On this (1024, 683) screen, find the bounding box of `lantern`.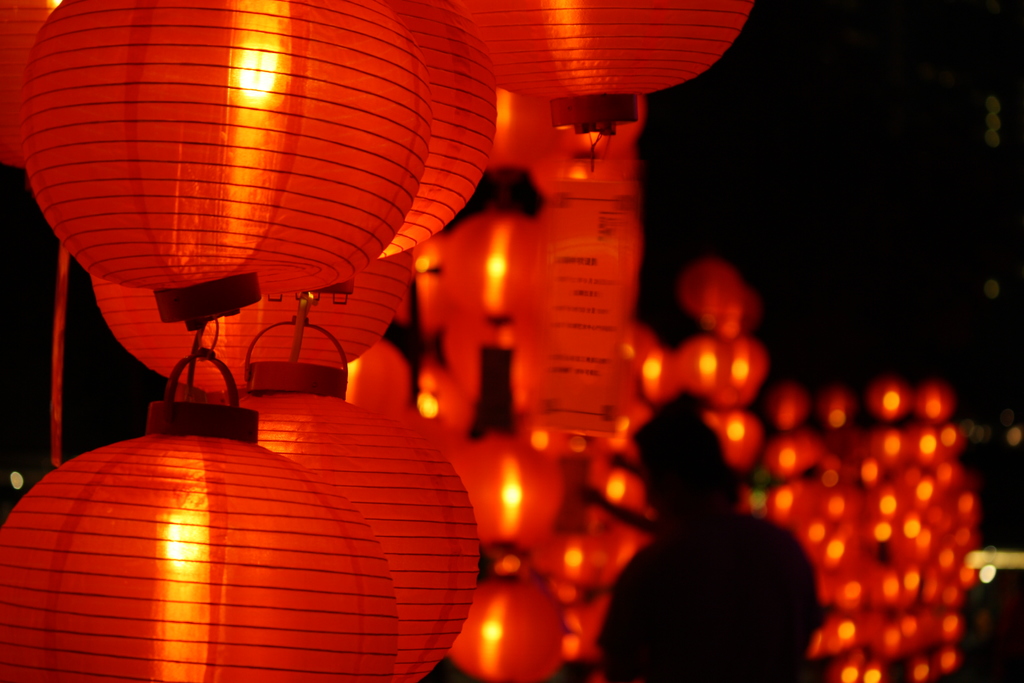
Bounding box: <bbox>21, 0, 431, 355</bbox>.
